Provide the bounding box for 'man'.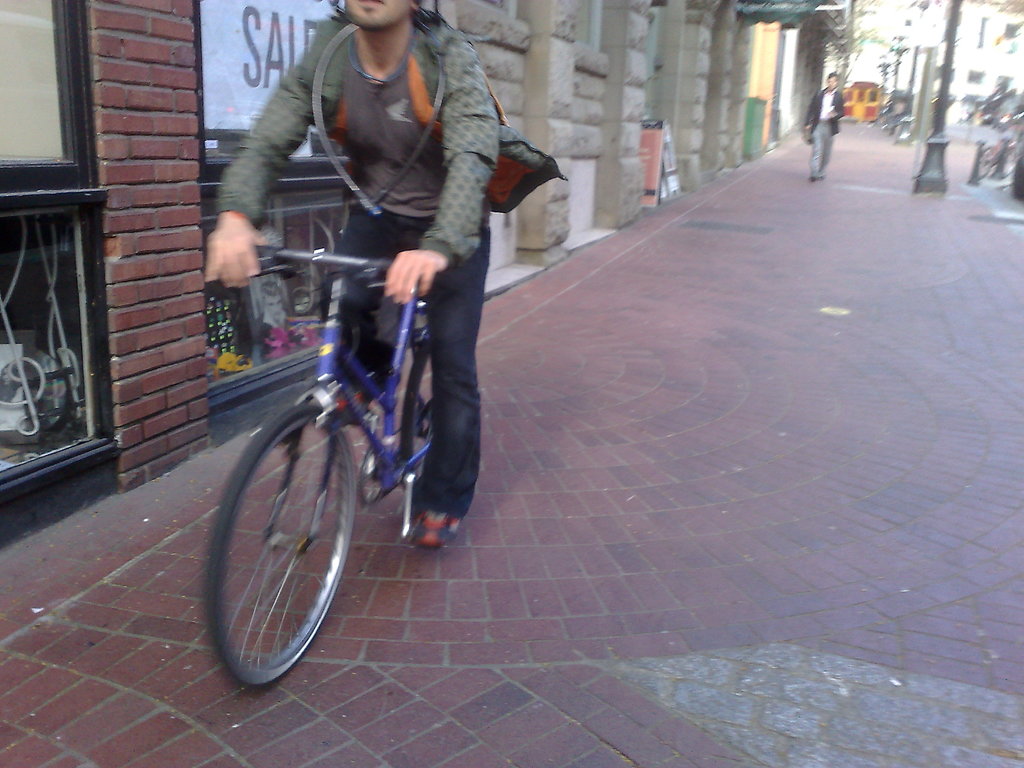
detection(191, 20, 550, 499).
